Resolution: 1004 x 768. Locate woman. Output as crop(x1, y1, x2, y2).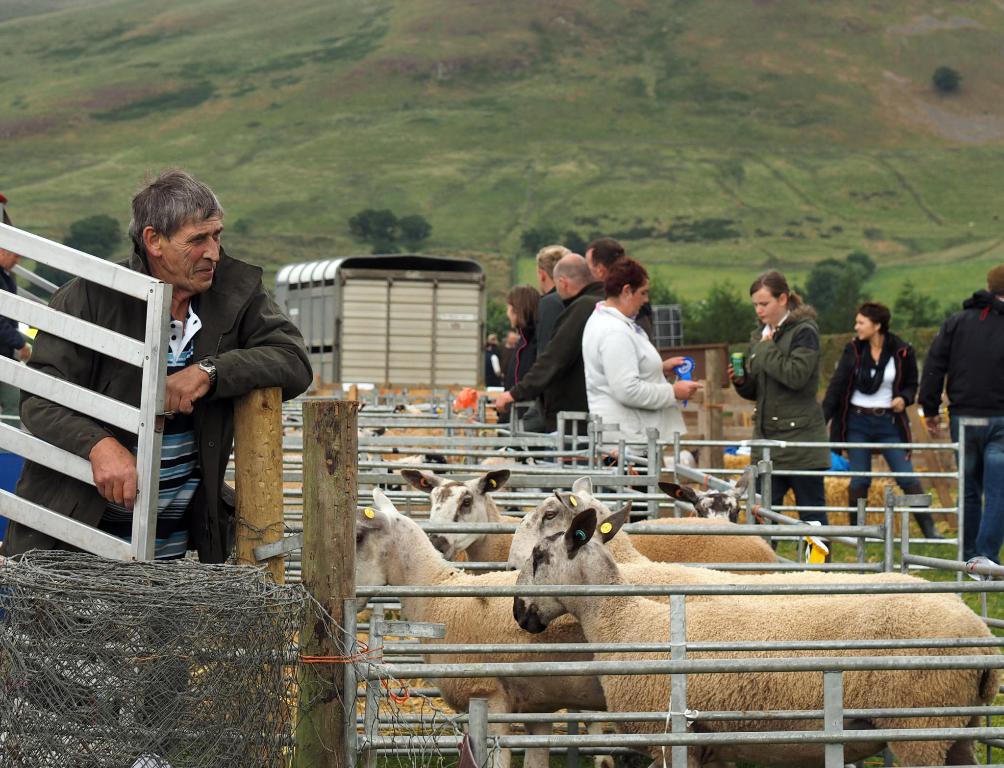
crop(580, 254, 709, 472).
